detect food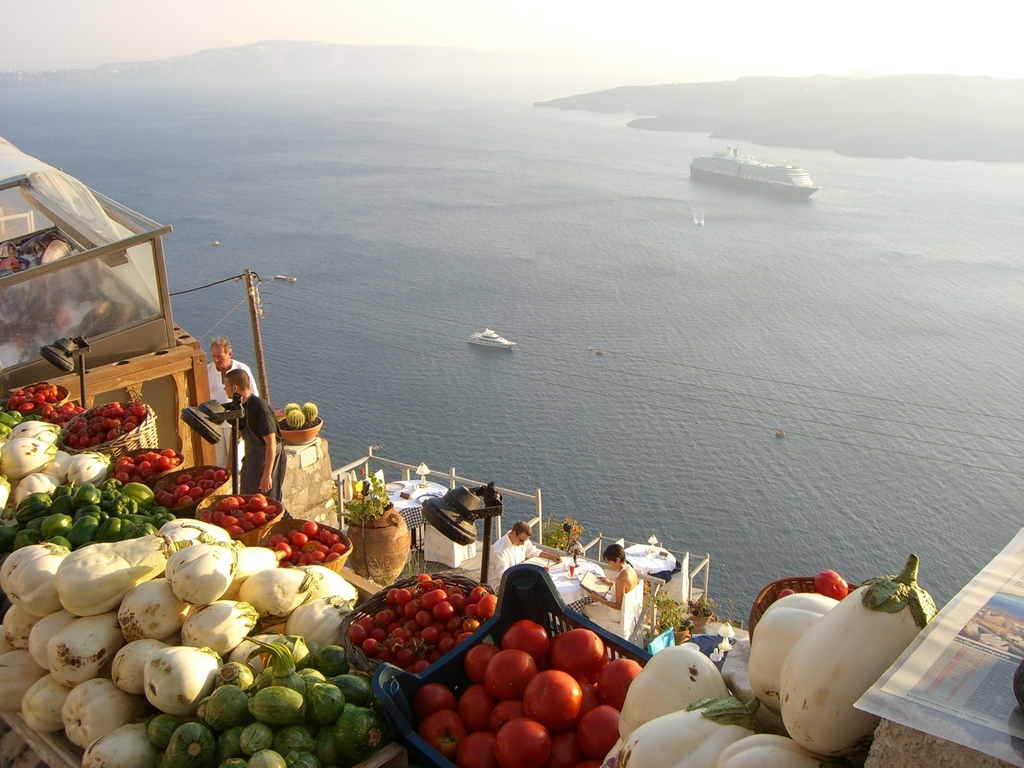
<bbox>618, 643, 728, 742</bbox>
